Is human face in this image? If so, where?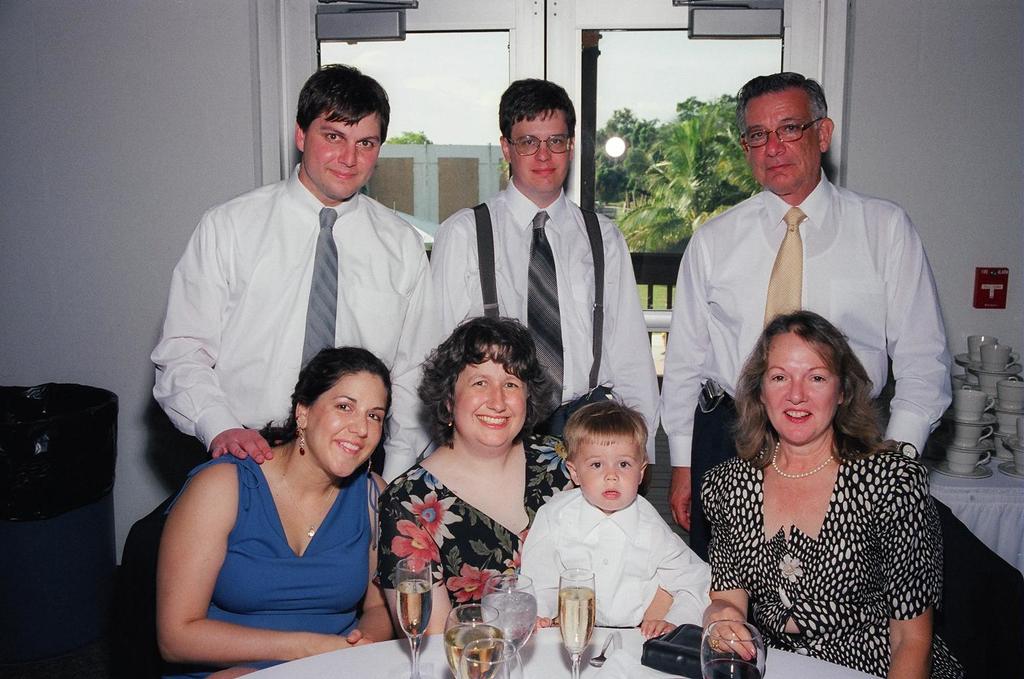
Yes, at detection(454, 345, 528, 447).
